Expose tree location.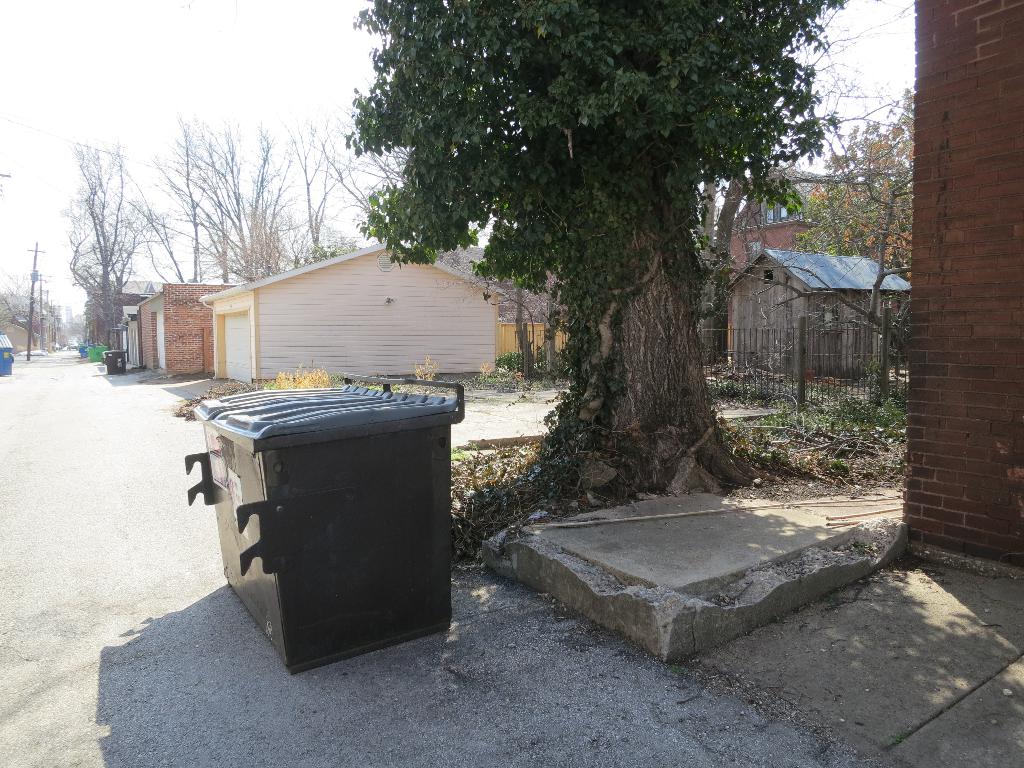
Exposed at select_region(296, 0, 898, 509).
